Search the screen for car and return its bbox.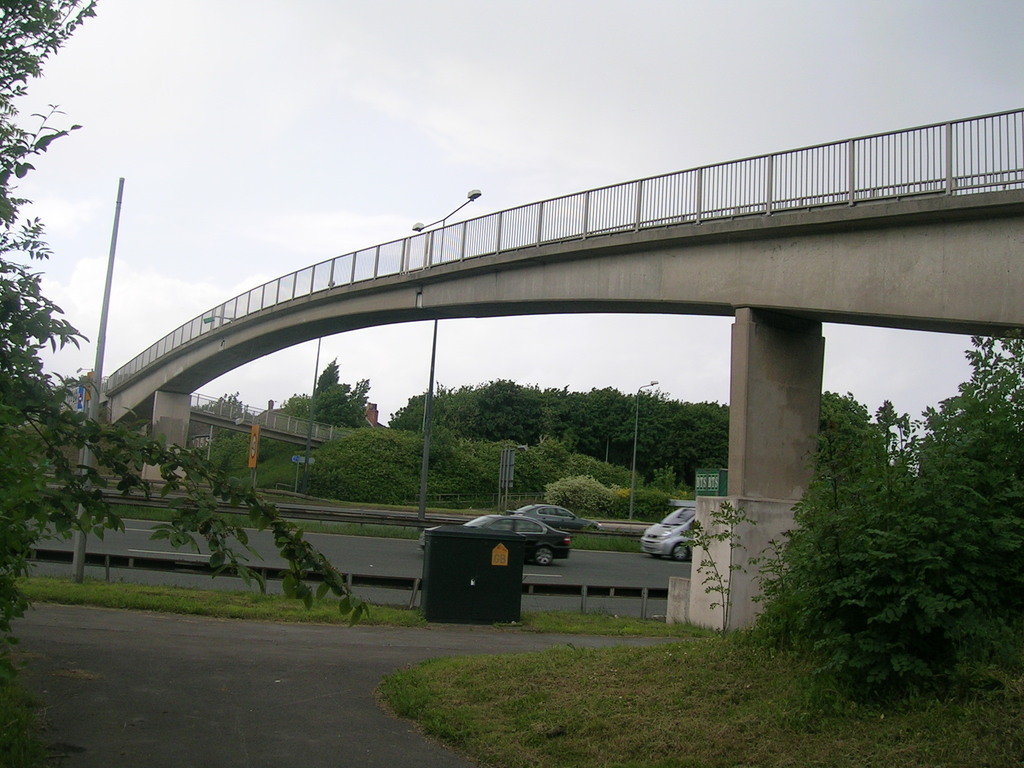
Found: detection(511, 500, 604, 531).
